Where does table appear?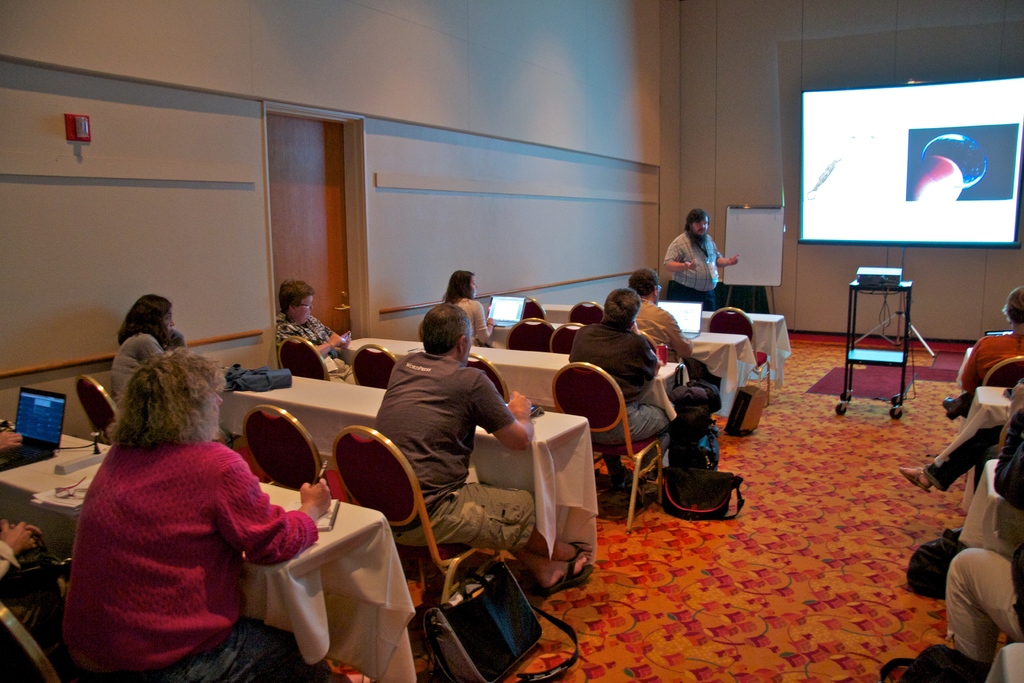
Appears at 965 378 1021 437.
